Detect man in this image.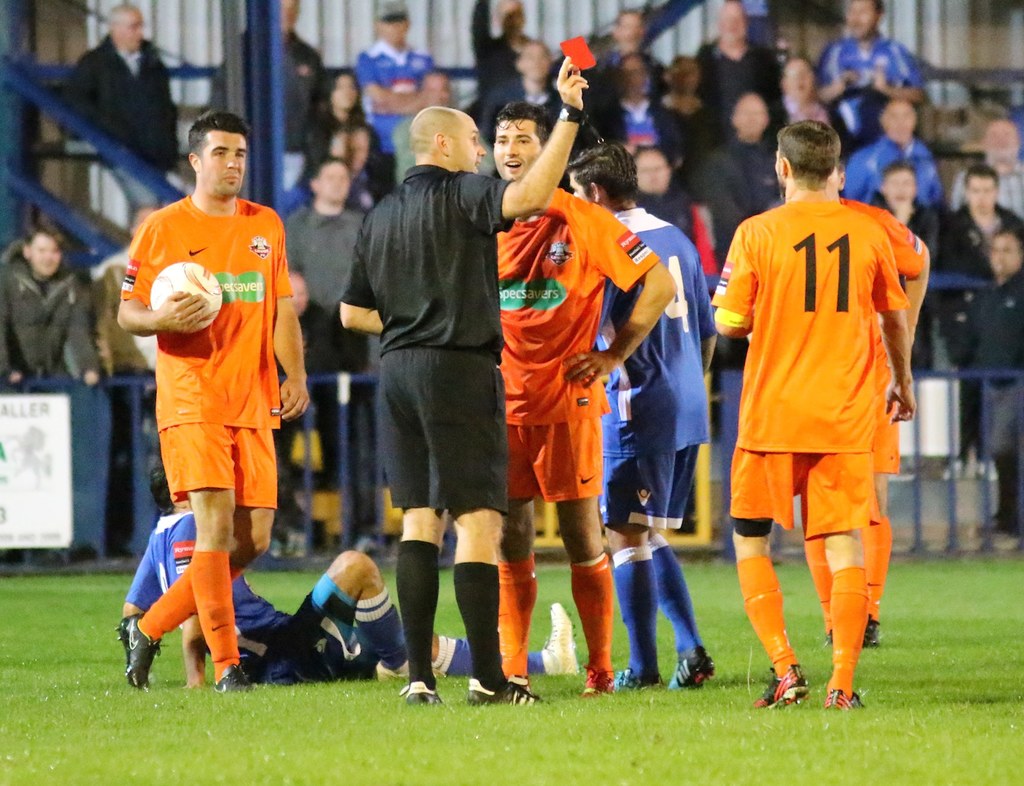
Detection: [564,140,724,691].
